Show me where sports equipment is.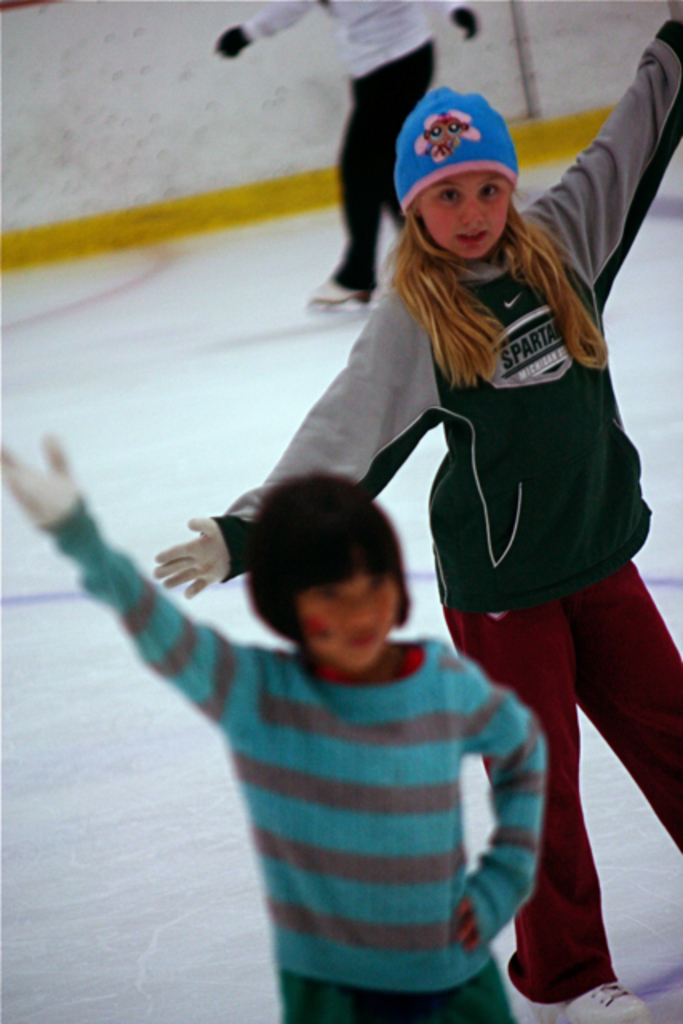
sports equipment is at Rect(521, 971, 653, 1019).
